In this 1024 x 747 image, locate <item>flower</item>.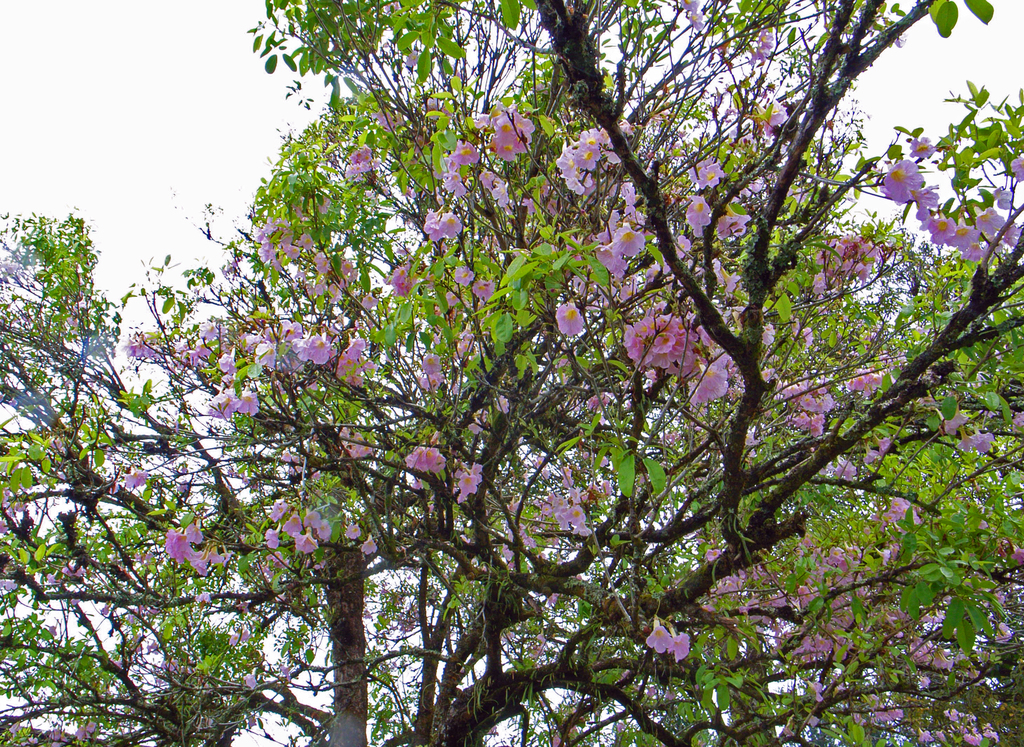
Bounding box: Rect(128, 465, 148, 482).
